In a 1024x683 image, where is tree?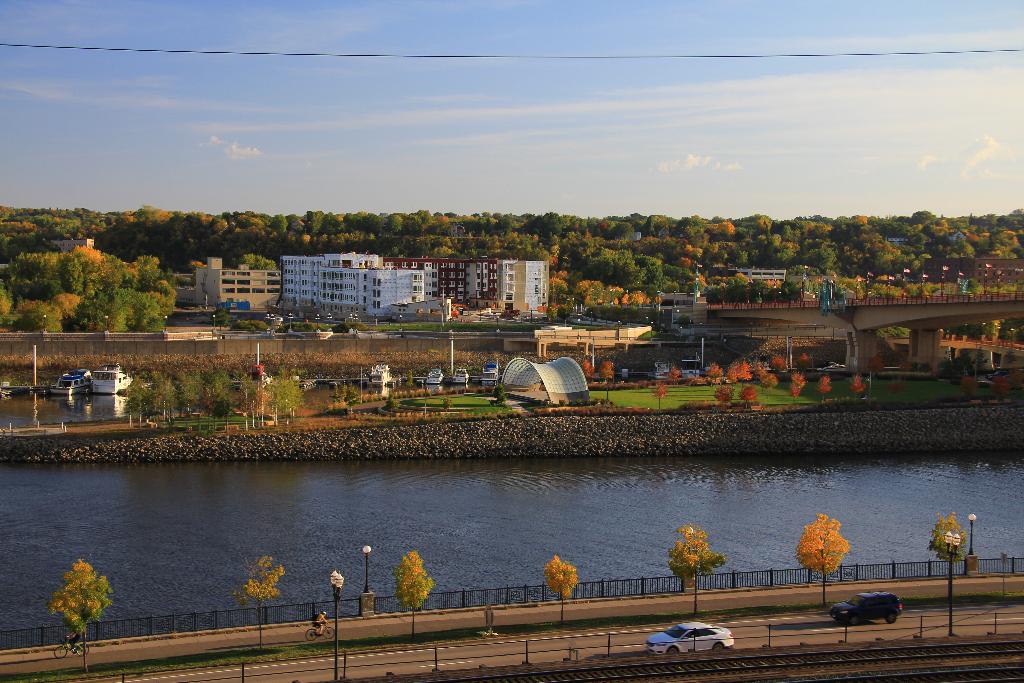
{"x1": 796, "y1": 509, "x2": 849, "y2": 603}.
